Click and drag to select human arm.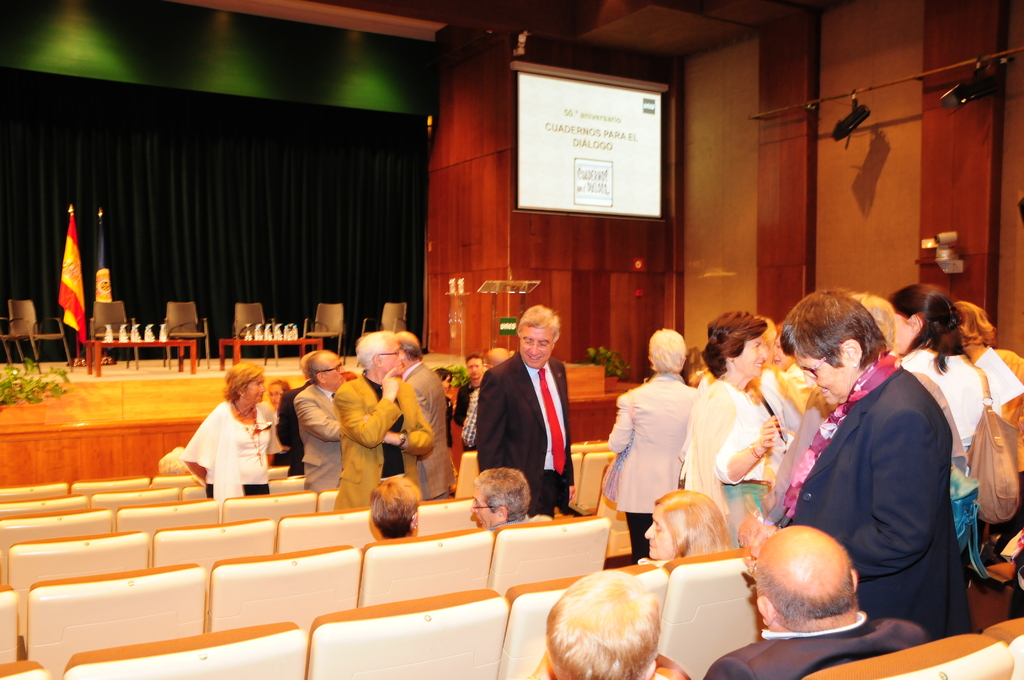
Selection: <region>609, 394, 632, 458</region>.
